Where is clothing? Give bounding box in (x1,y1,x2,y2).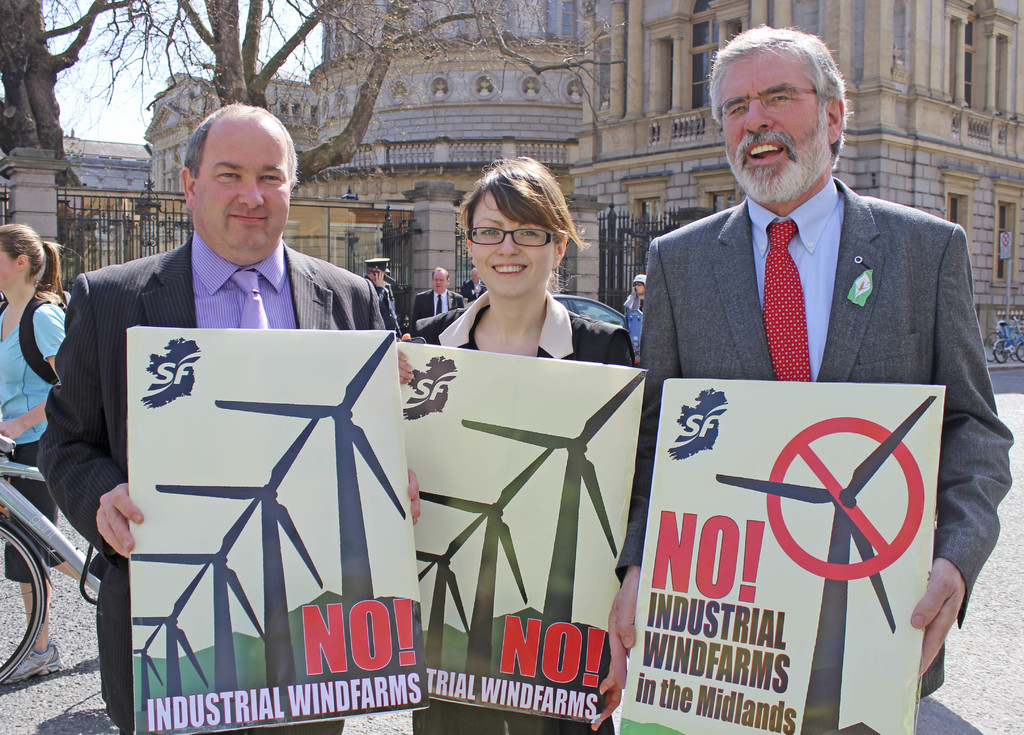
(371,282,406,327).
